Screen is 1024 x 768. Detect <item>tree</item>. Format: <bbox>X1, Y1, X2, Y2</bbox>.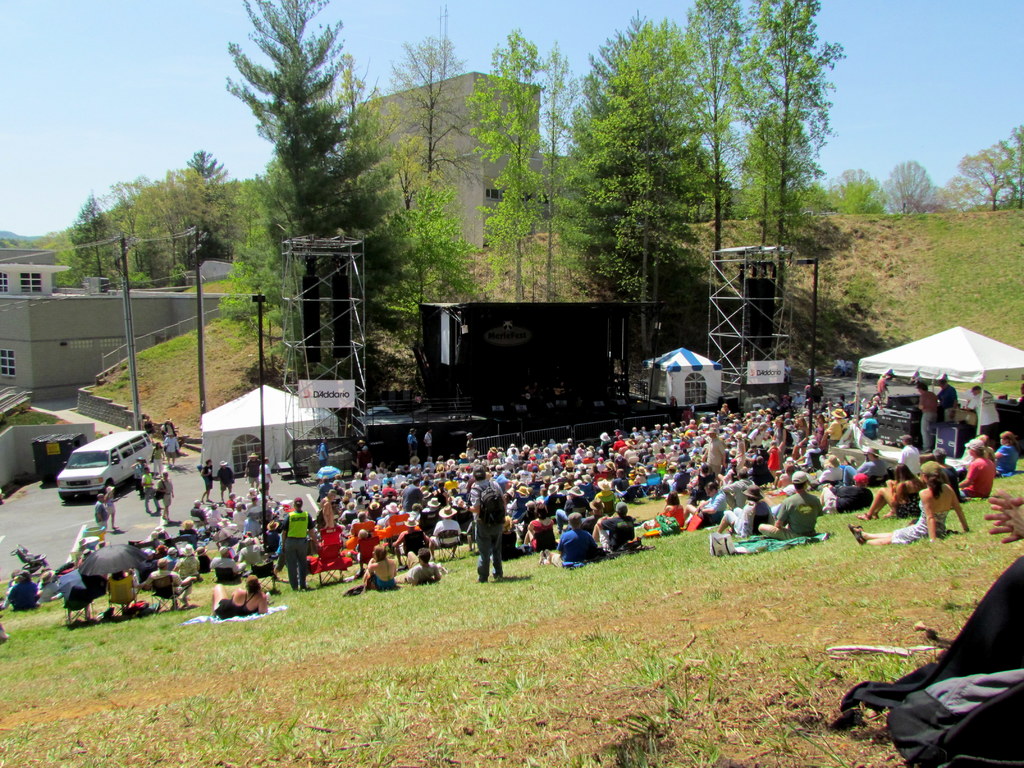
<bbox>831, 166, 887, 214</bbox>.
